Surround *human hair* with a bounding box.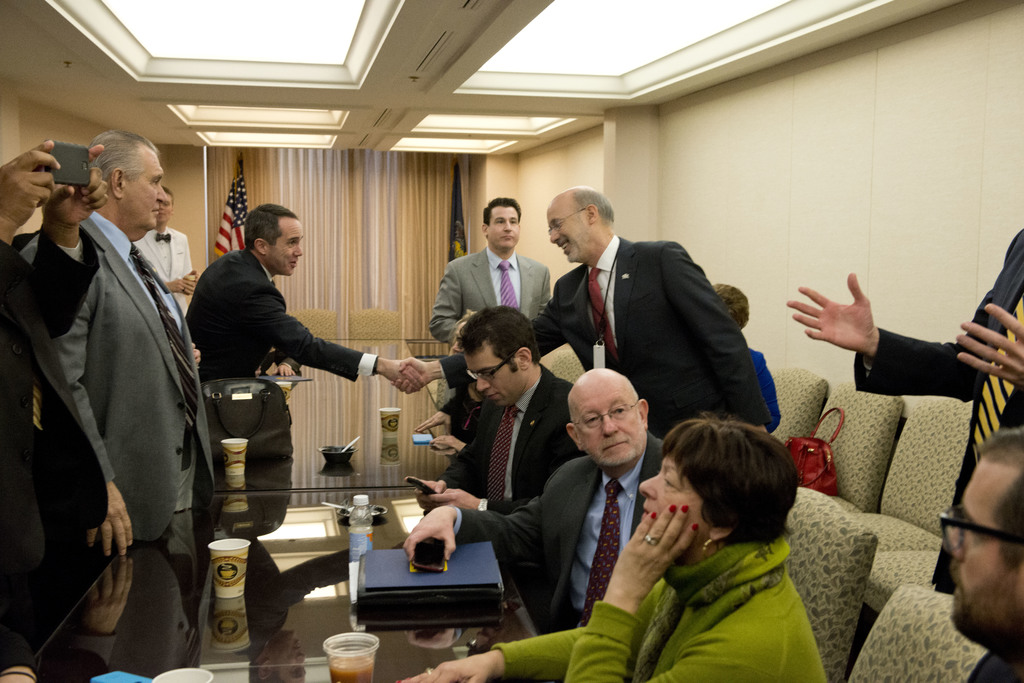
BBox(456, 303, 537, 368).
